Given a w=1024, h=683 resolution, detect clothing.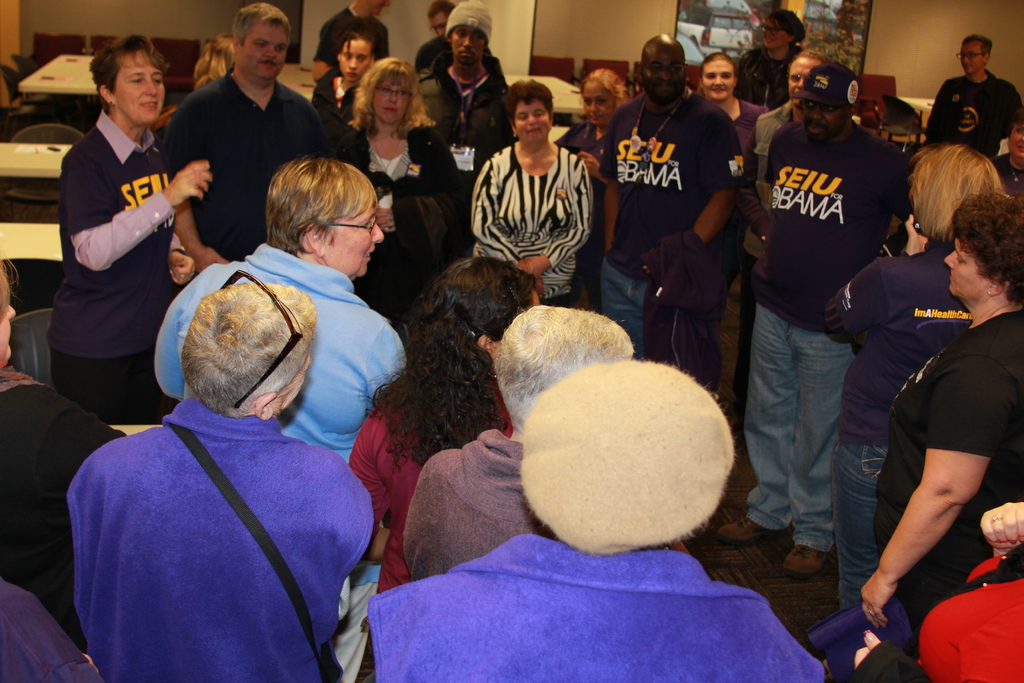
bbox=[314, 13, 392, 59].
